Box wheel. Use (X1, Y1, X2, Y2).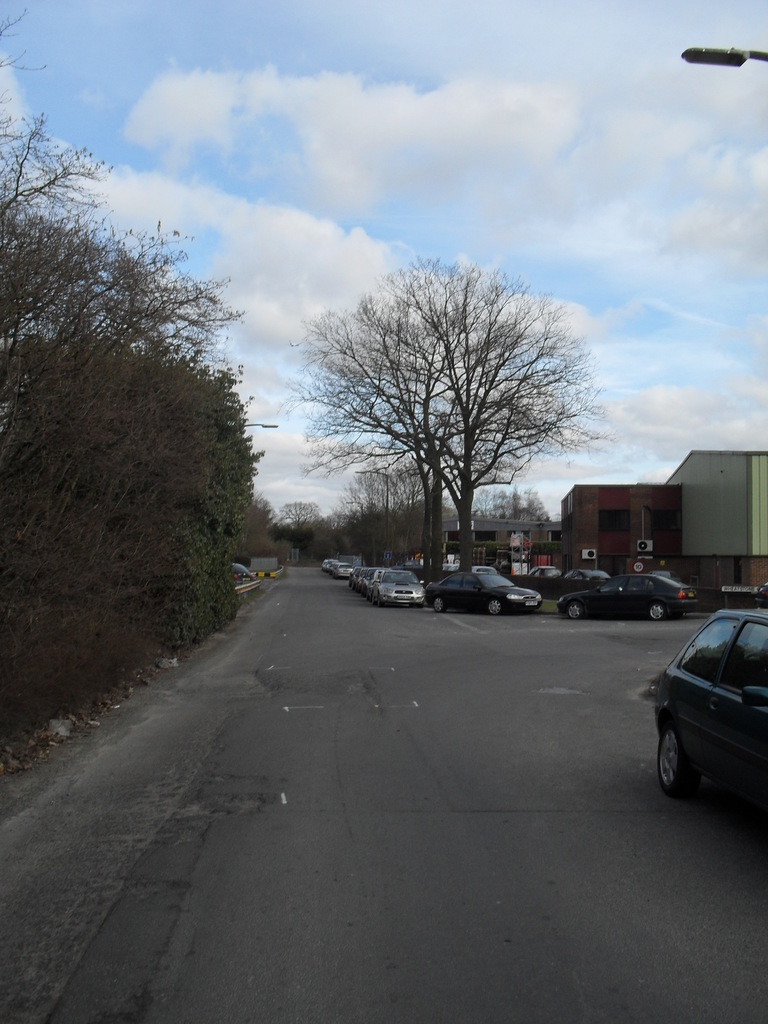
(660, 720, 698, 797).
